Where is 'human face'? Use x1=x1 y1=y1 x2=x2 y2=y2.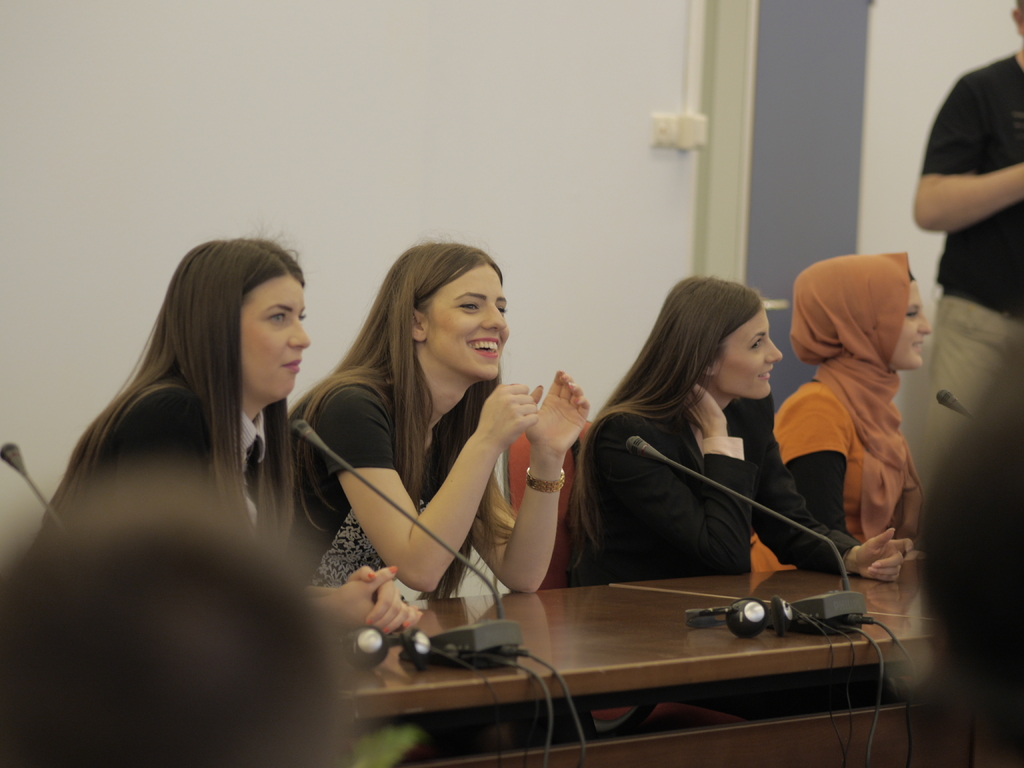
x1=718 y1=309 x2=782 y2=400.
